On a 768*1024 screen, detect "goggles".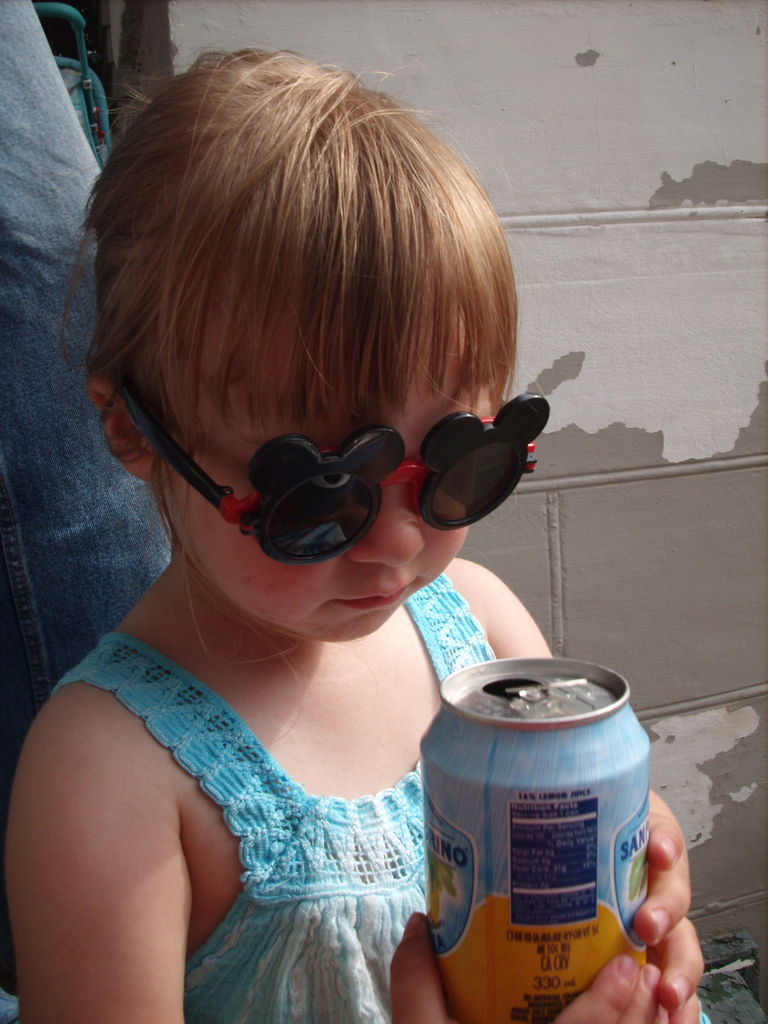
left=113, top=360, right=567, bottom=579.
